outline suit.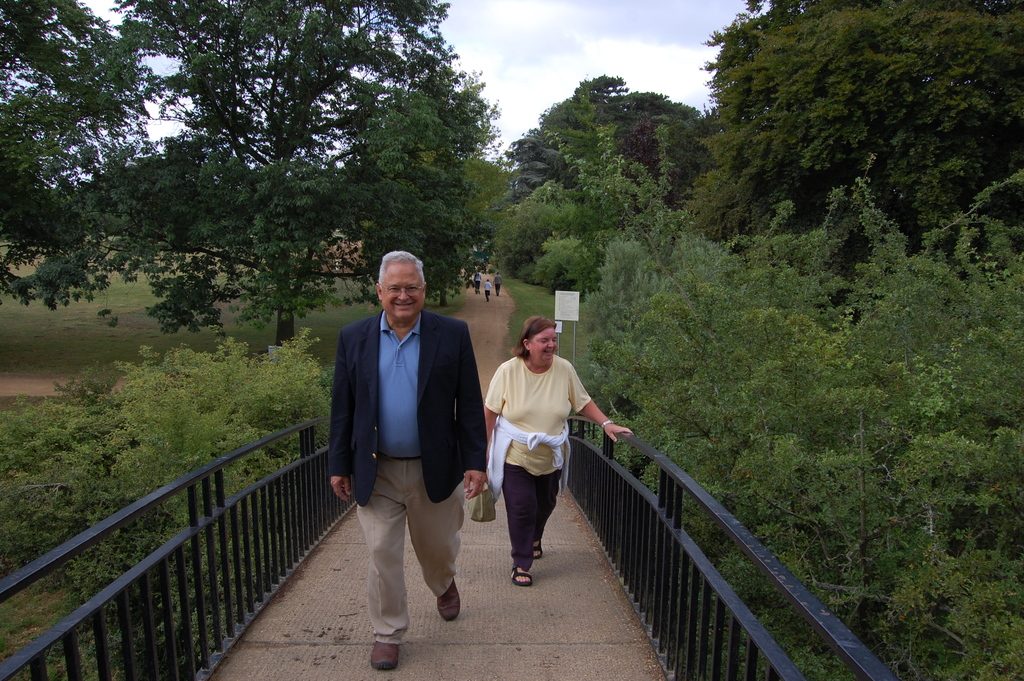
Outline: <bbox>350, 295, 493, 642</bbox>.
